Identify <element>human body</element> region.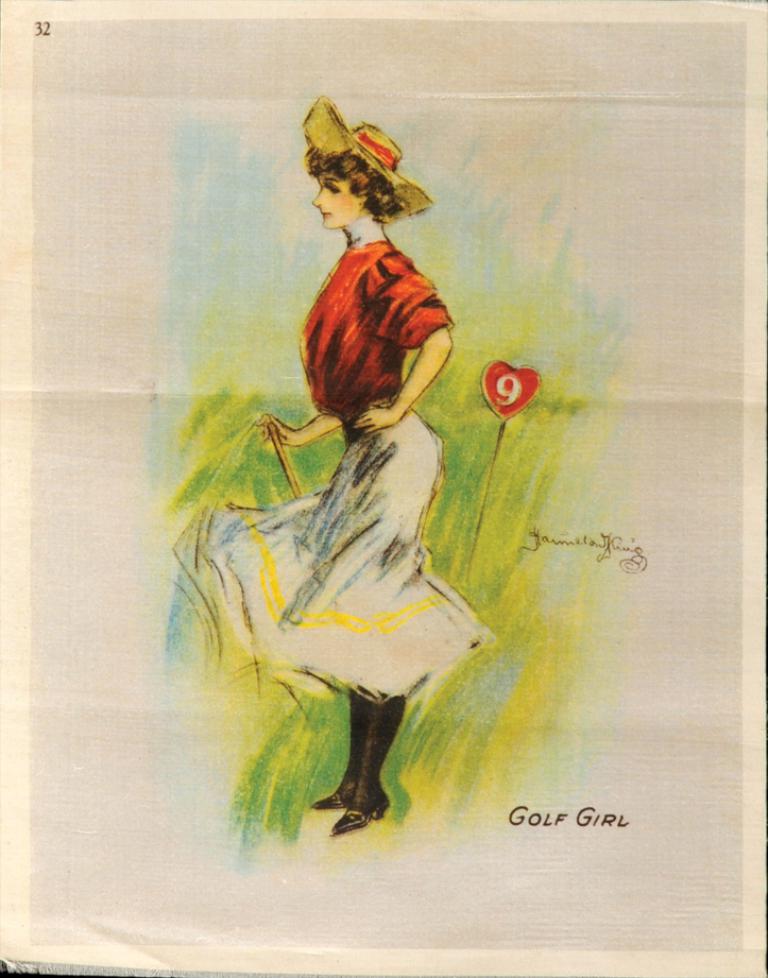
Region: bbox=[187, 158, 511, 841].
